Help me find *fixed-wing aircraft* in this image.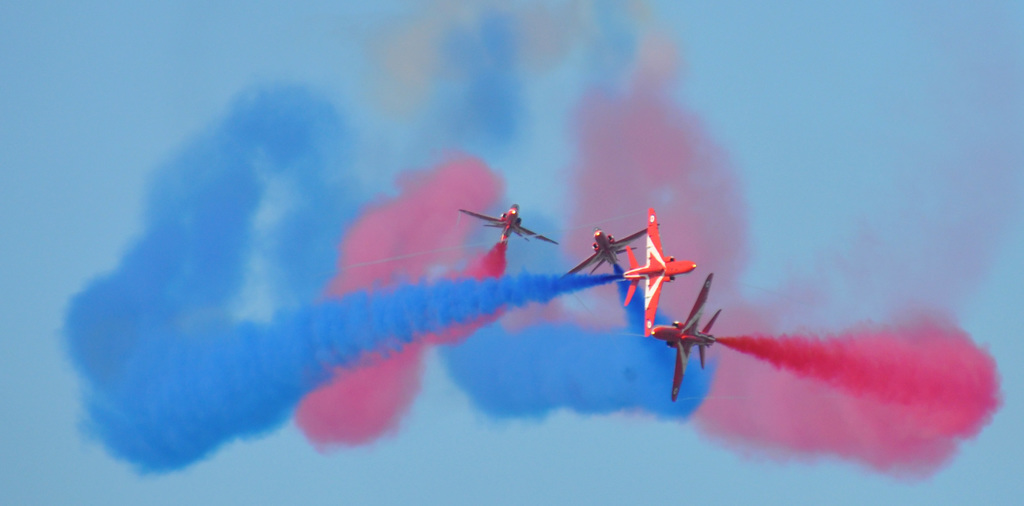
Found it: select_region(618, 202, 703, 341).
